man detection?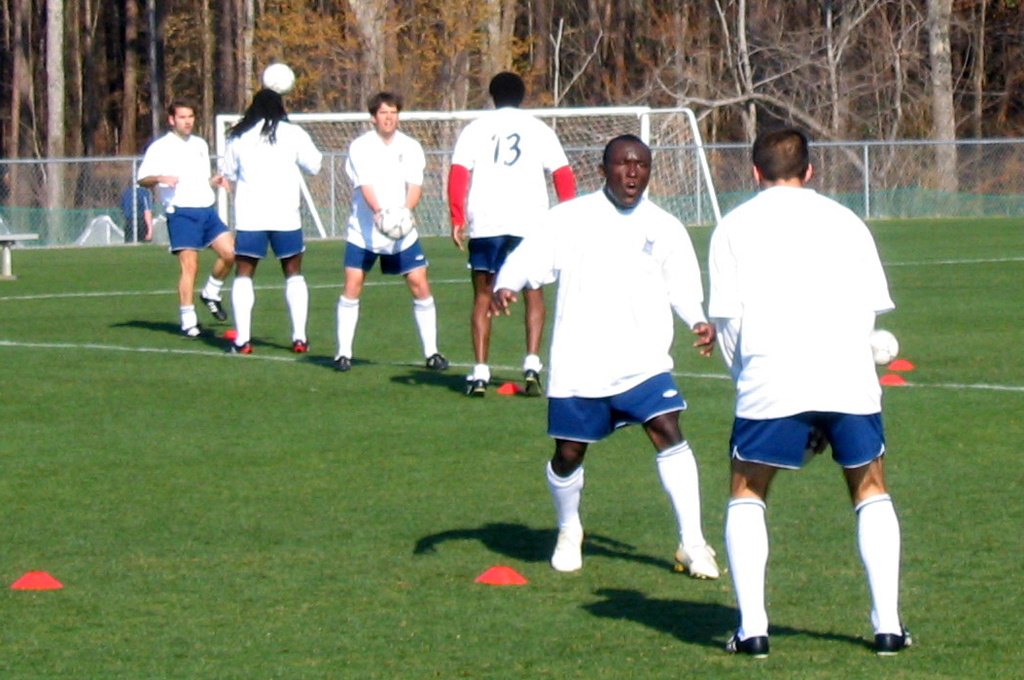
132, 100, 237, 340
